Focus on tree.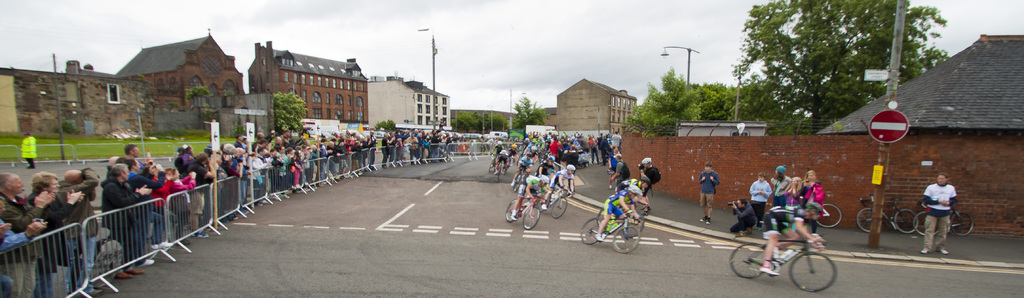
Focused at crop(185, 83, 212, 112).
